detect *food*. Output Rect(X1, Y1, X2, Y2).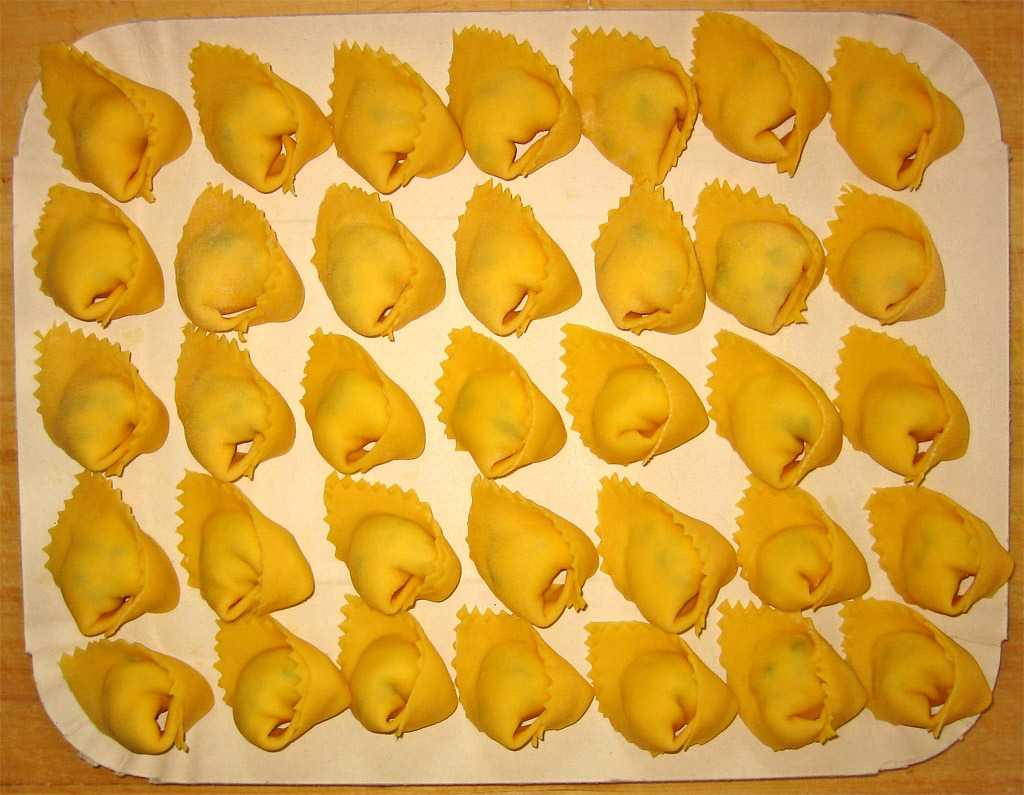
Rect(31, 180, 168, 330).
